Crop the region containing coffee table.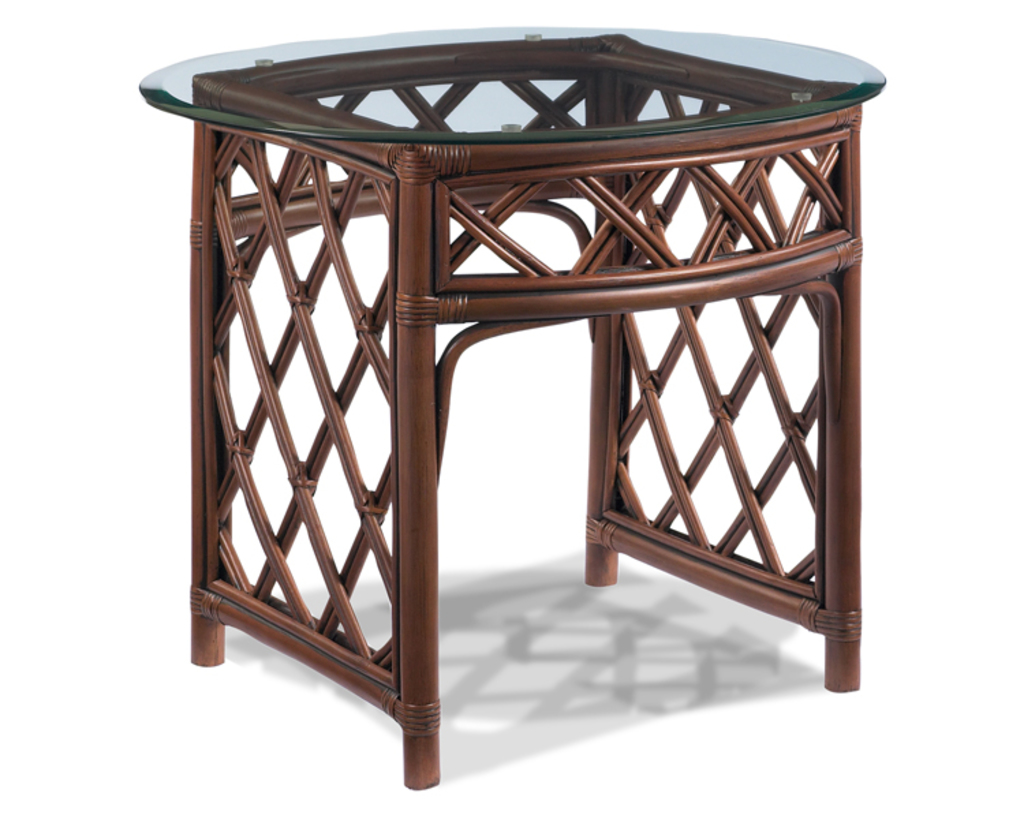
Crop region: box(139, 27, 883, 789).
